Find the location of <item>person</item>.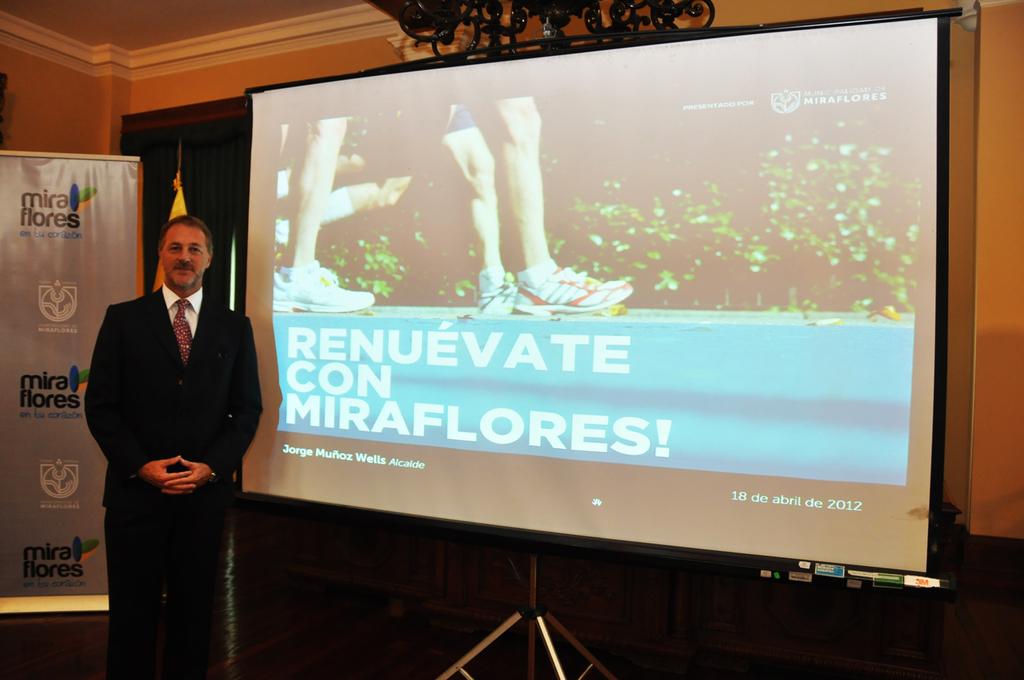
Location: BBox(83, 216, 262, 679).
